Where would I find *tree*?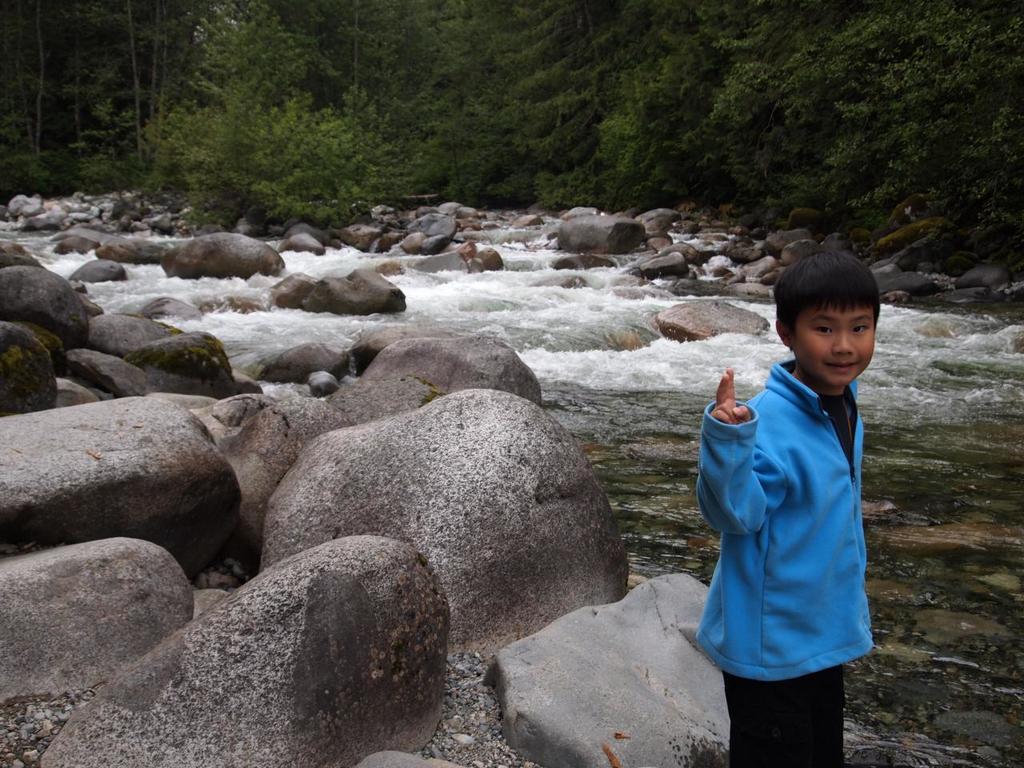
At (145, 0, 366, 242).
